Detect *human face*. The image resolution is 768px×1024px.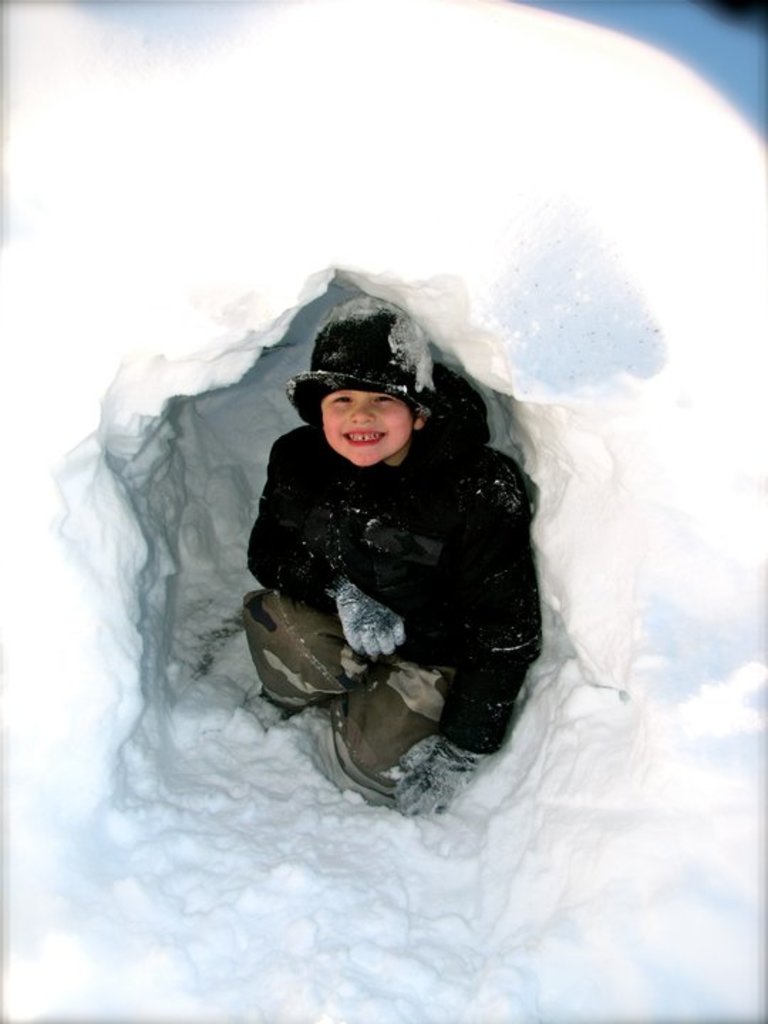
x1=321, y1=393, x2=412, y2=461.
